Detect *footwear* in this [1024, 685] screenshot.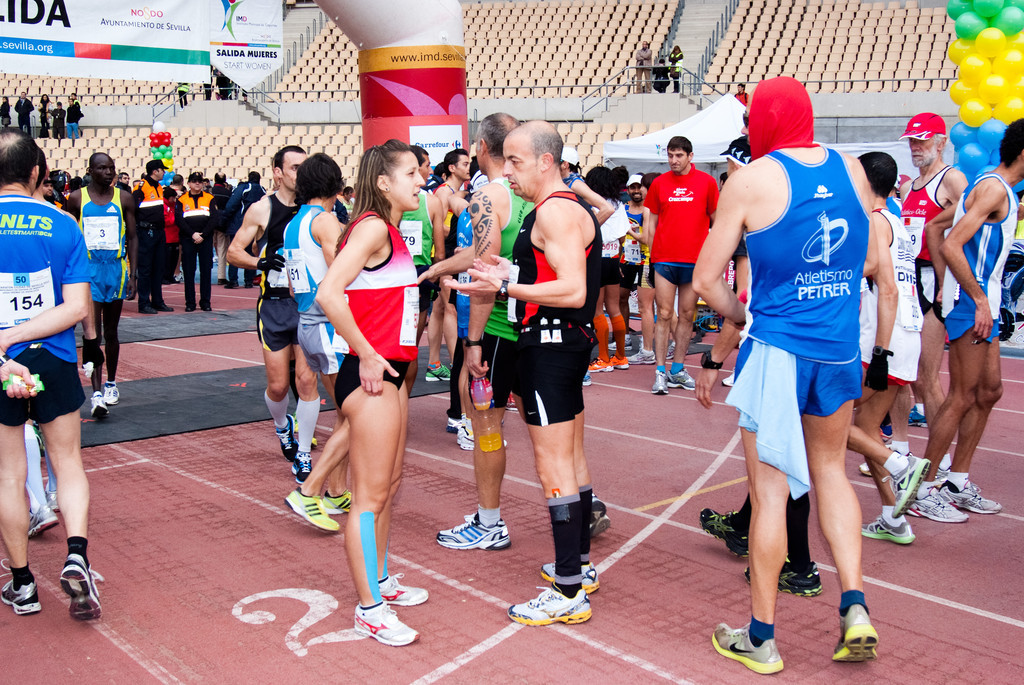
Detection: bbox=[904, 399, 929, 432].
